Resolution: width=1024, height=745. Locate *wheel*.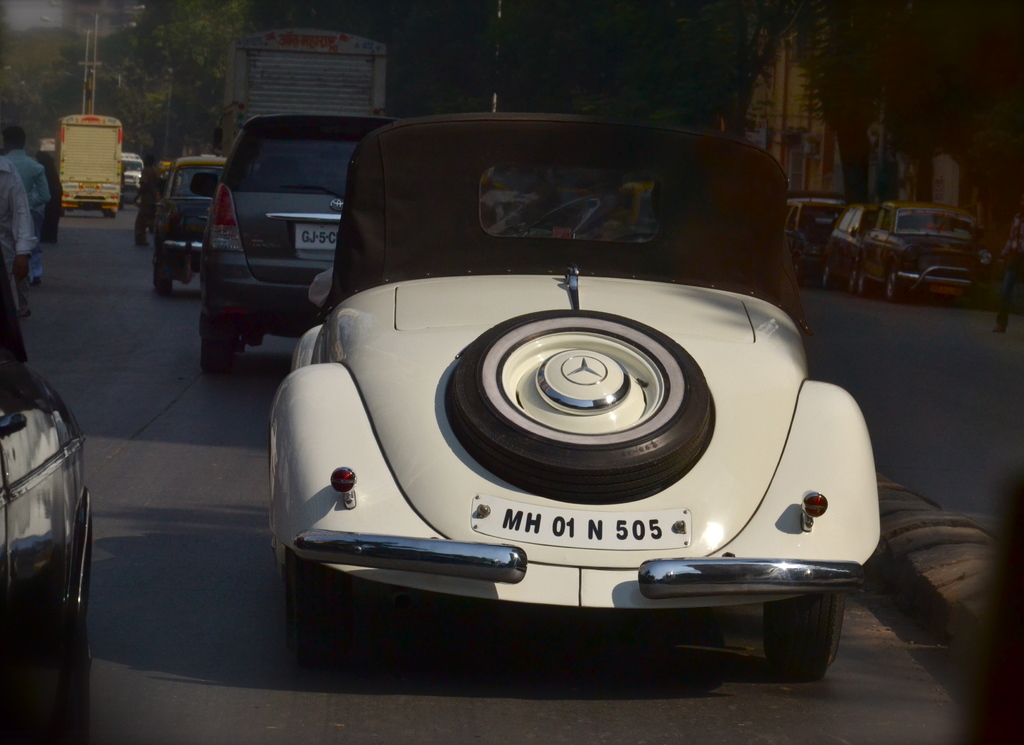
[49, 597, 92, 744].
